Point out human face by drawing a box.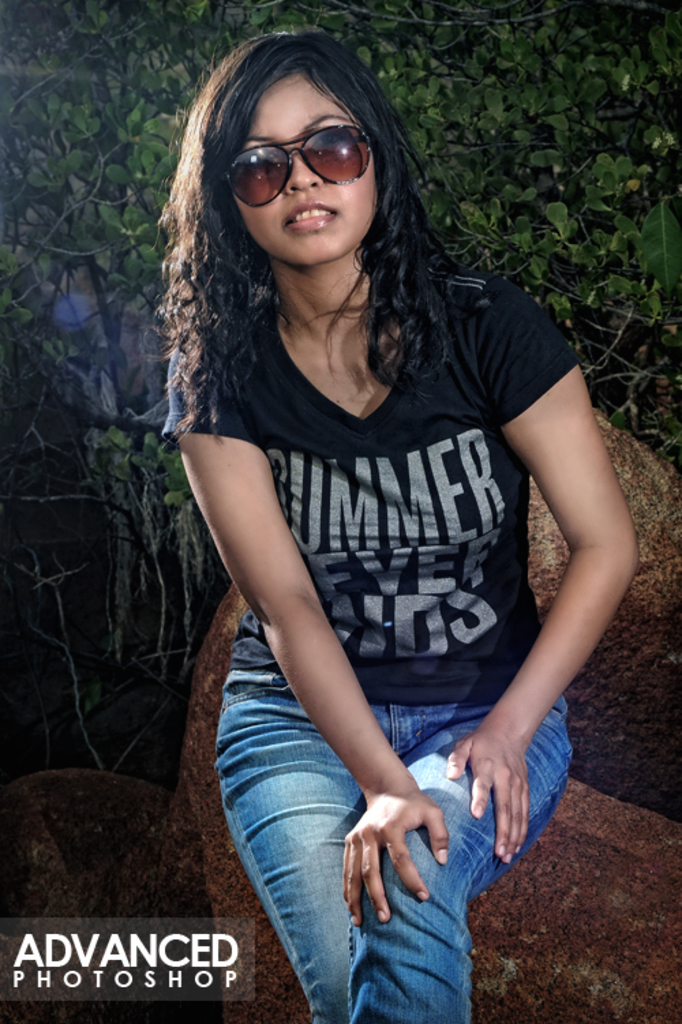
crop(232, 76, 376, 267).
